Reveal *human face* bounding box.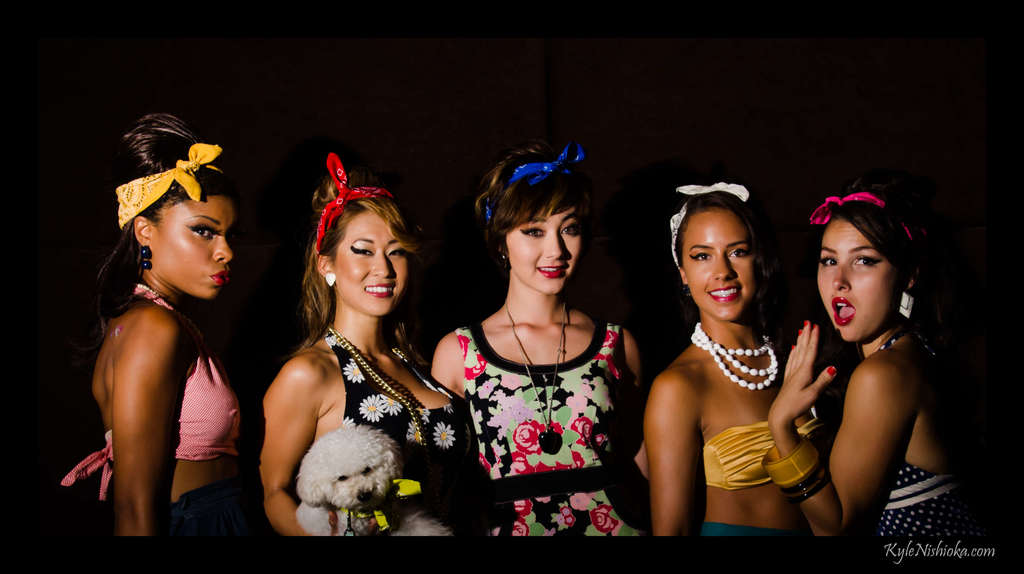
Revealed: x1=339 y1=211 x2=409 y2=312.
